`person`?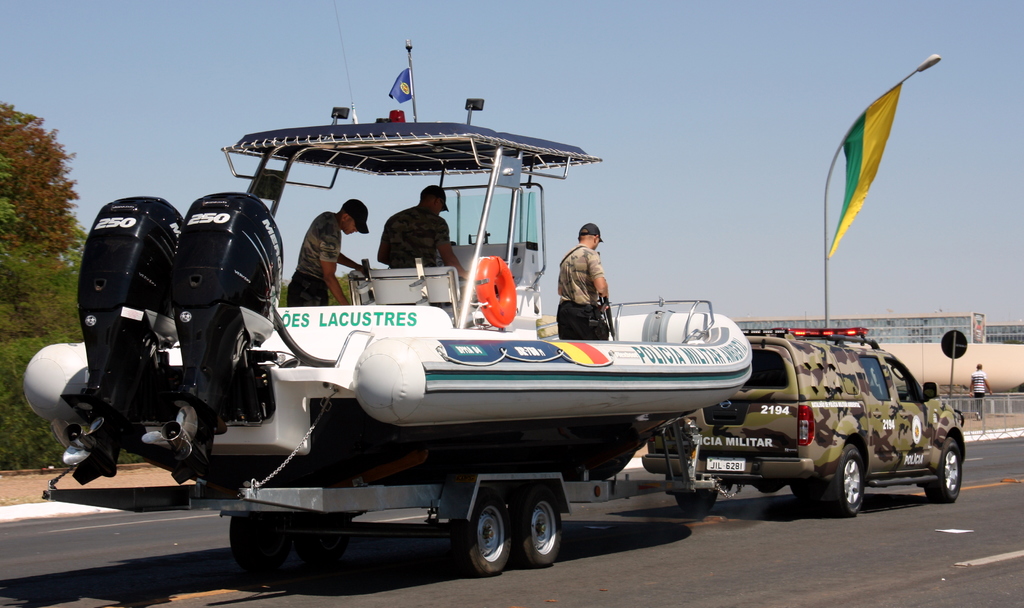
[285,195,370,308]
